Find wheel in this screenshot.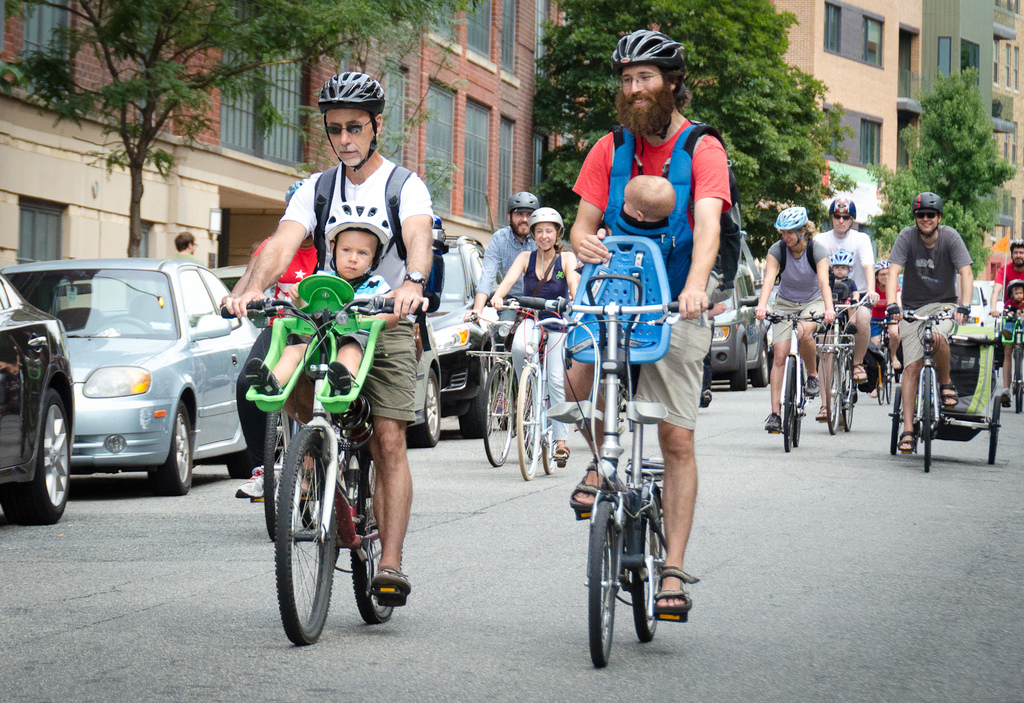
The bounding box for wheel is Rect(989, 395, 1002, 465).
